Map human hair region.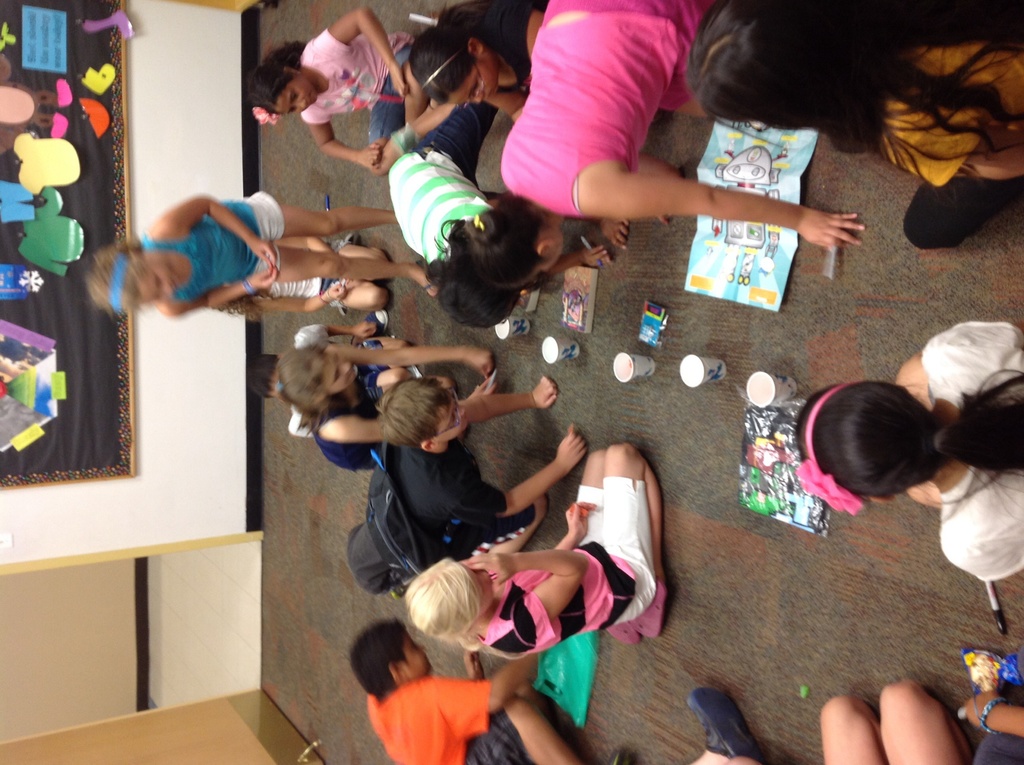
Mapped to Rect(780, 368, 1023, 489).
